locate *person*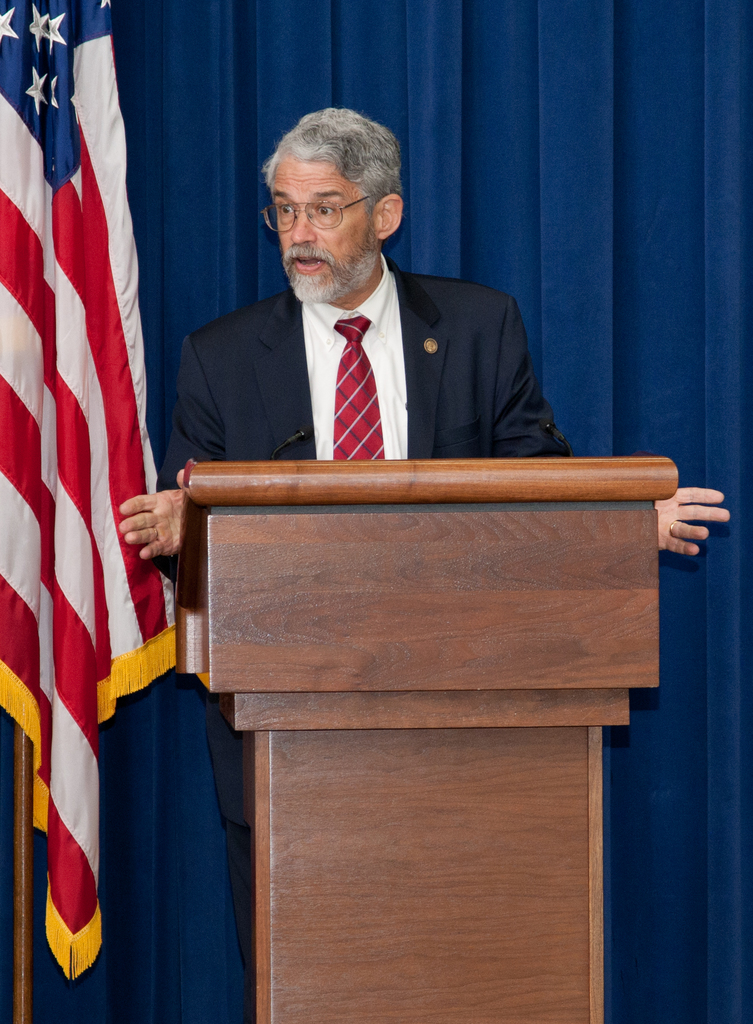
select_region(127, 94, 727, 1023)
